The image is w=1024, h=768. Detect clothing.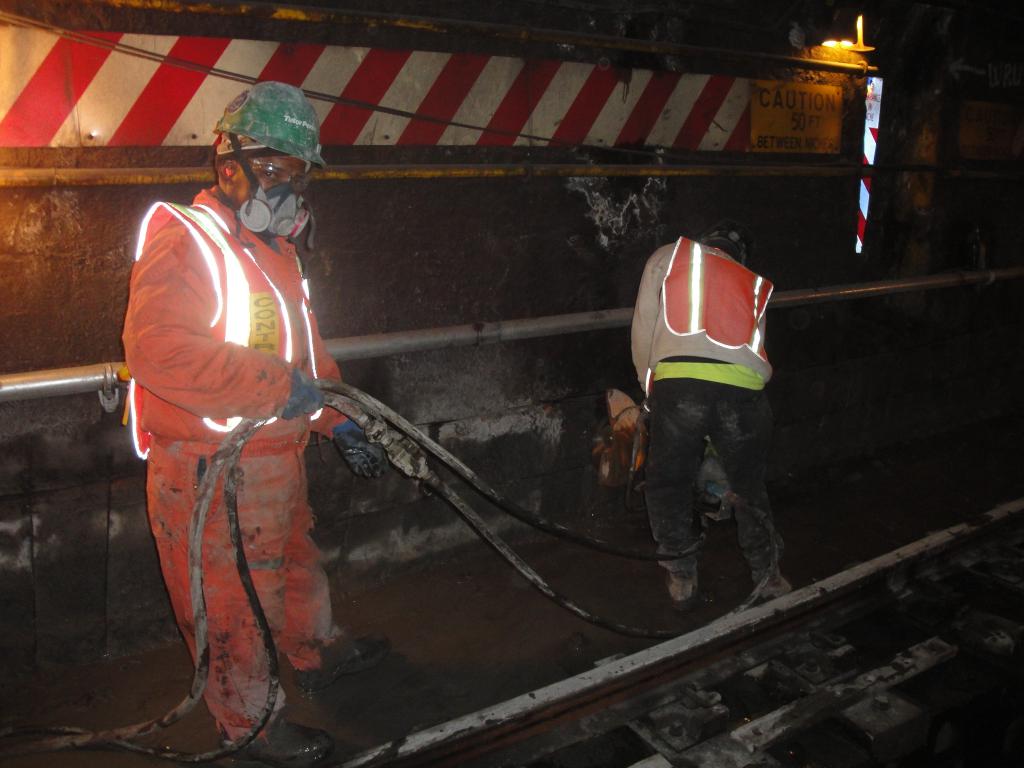
Detection: left=120, top=188, right=346, bottom=739.
